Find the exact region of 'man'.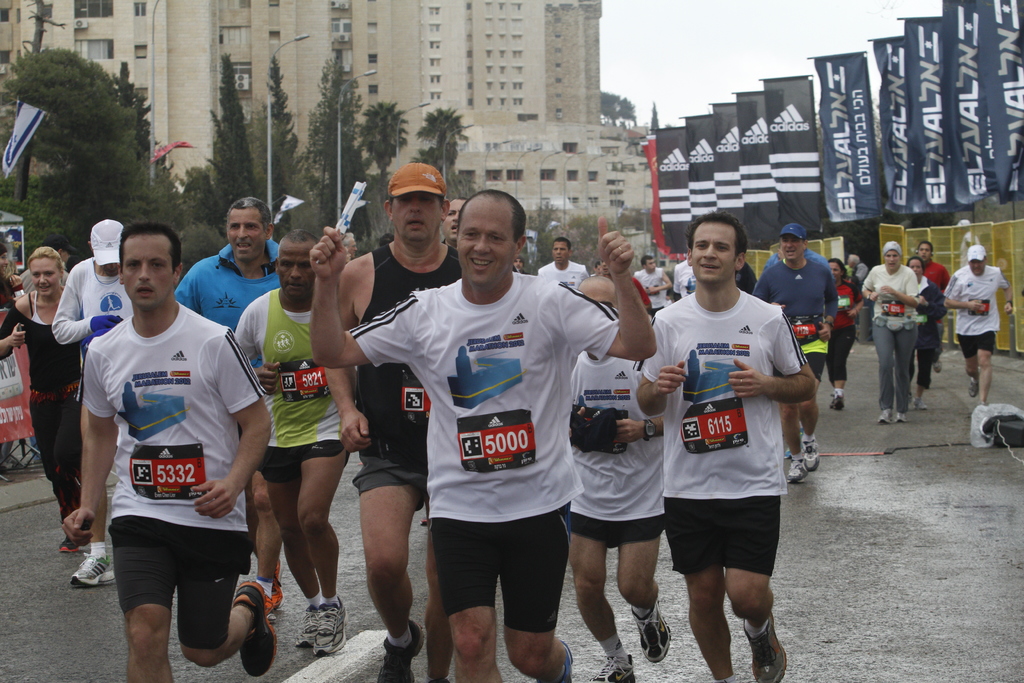
Exact region: [x1=633, y1=255, x2=672, y2=311].
